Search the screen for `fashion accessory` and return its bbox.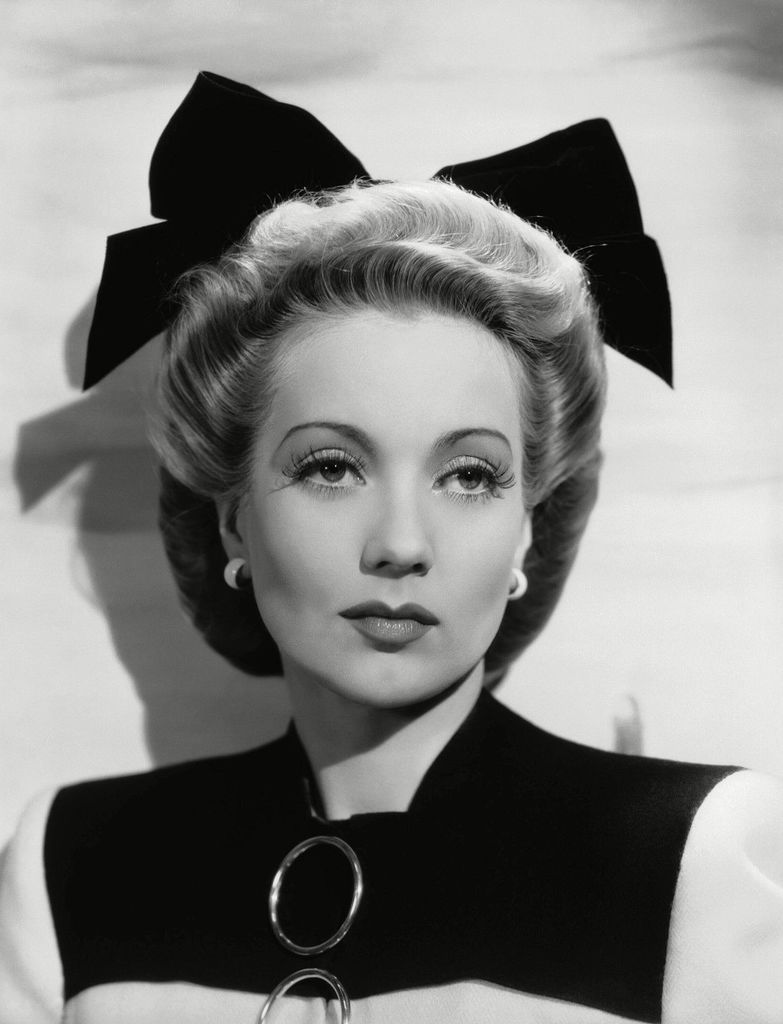
Found: [left=501, top=568, right=528, bottom=602].
